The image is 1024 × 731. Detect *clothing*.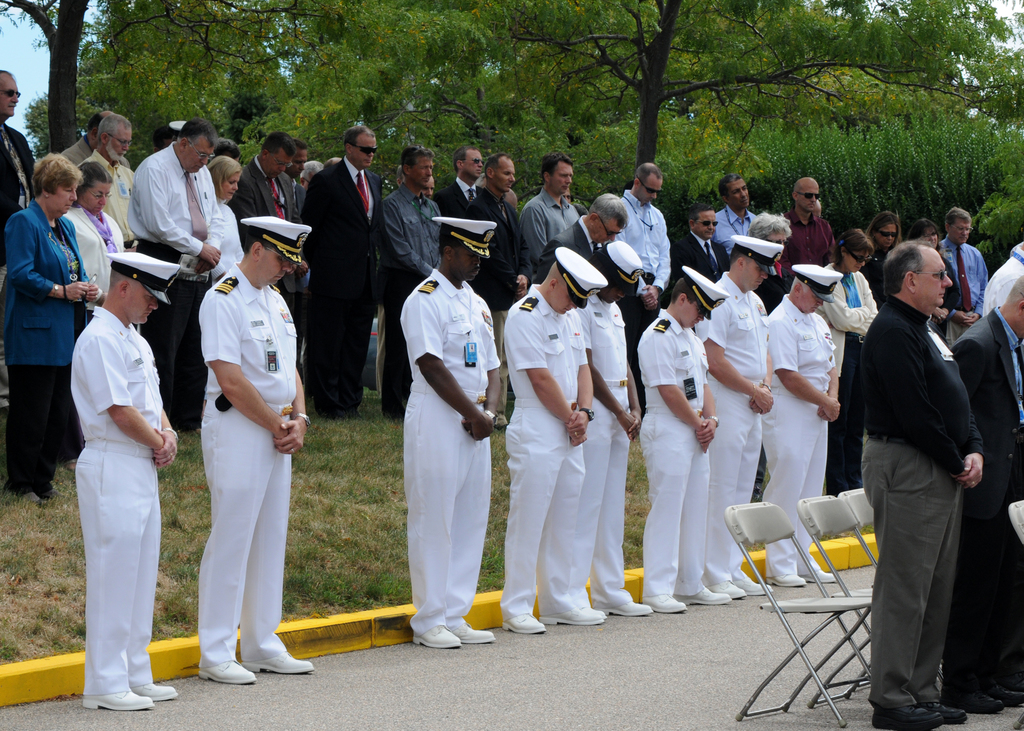
Detection: [x1=636, y1=308, x2=709, y2=599].
